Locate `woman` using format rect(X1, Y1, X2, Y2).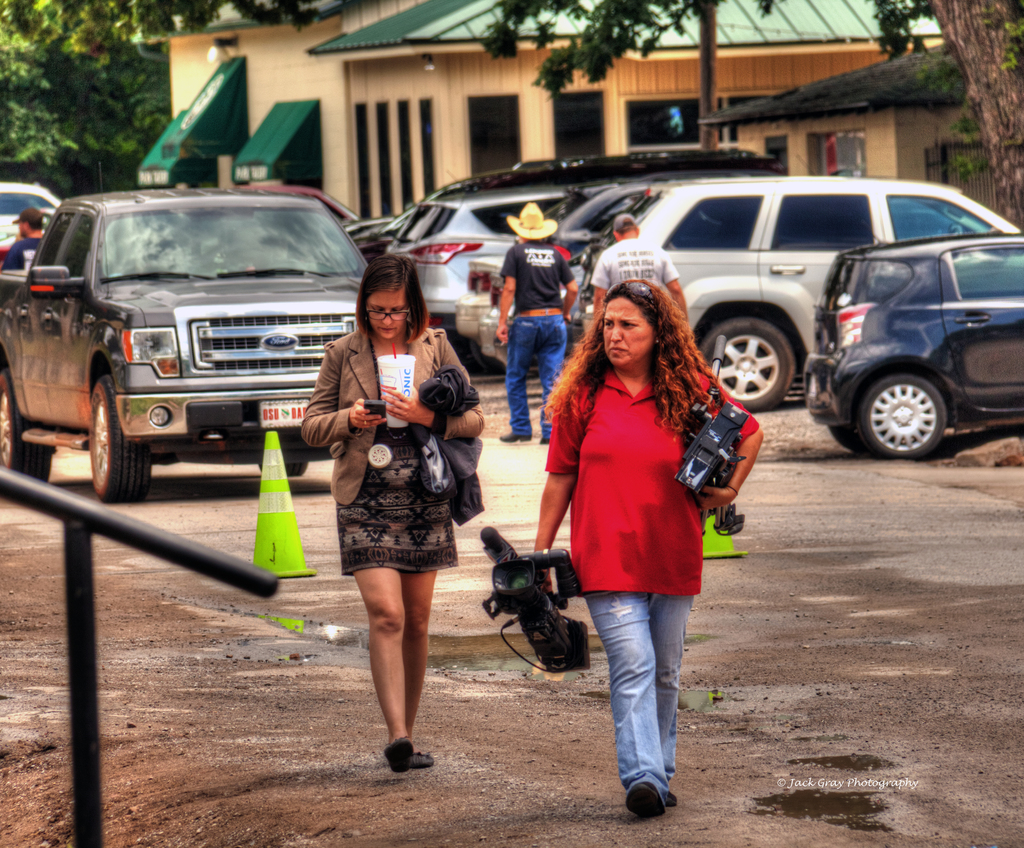
rect(304, 256, 474, 751).
